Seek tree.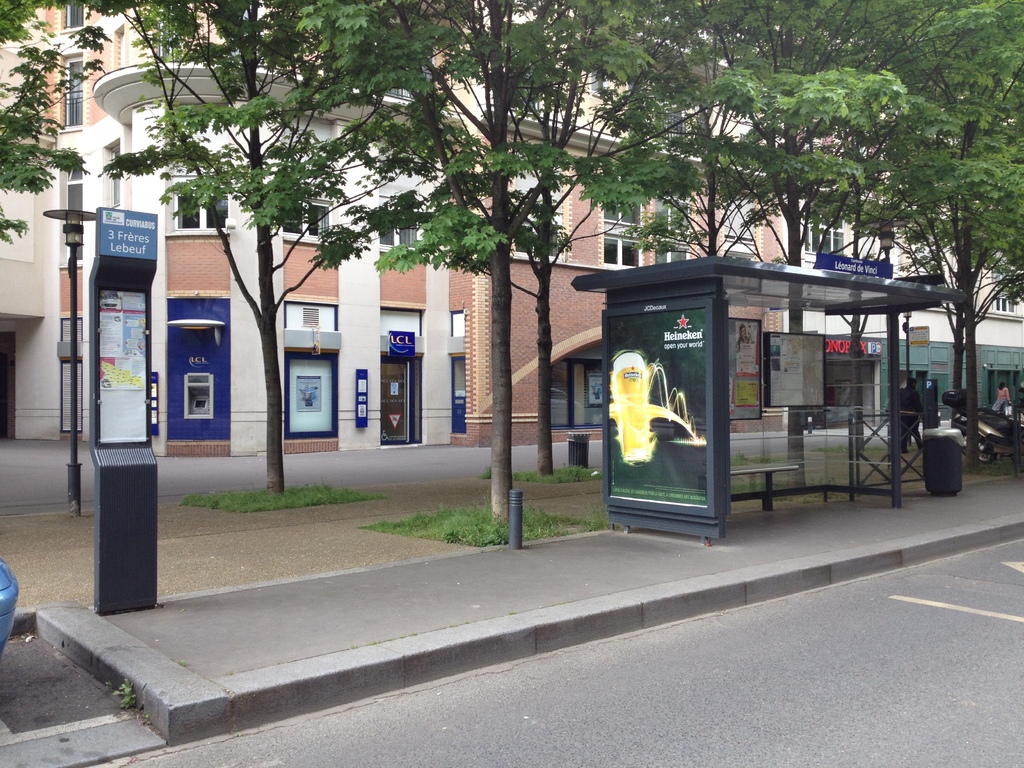
(x1=0, y1=0, x2=116, y2=244).
